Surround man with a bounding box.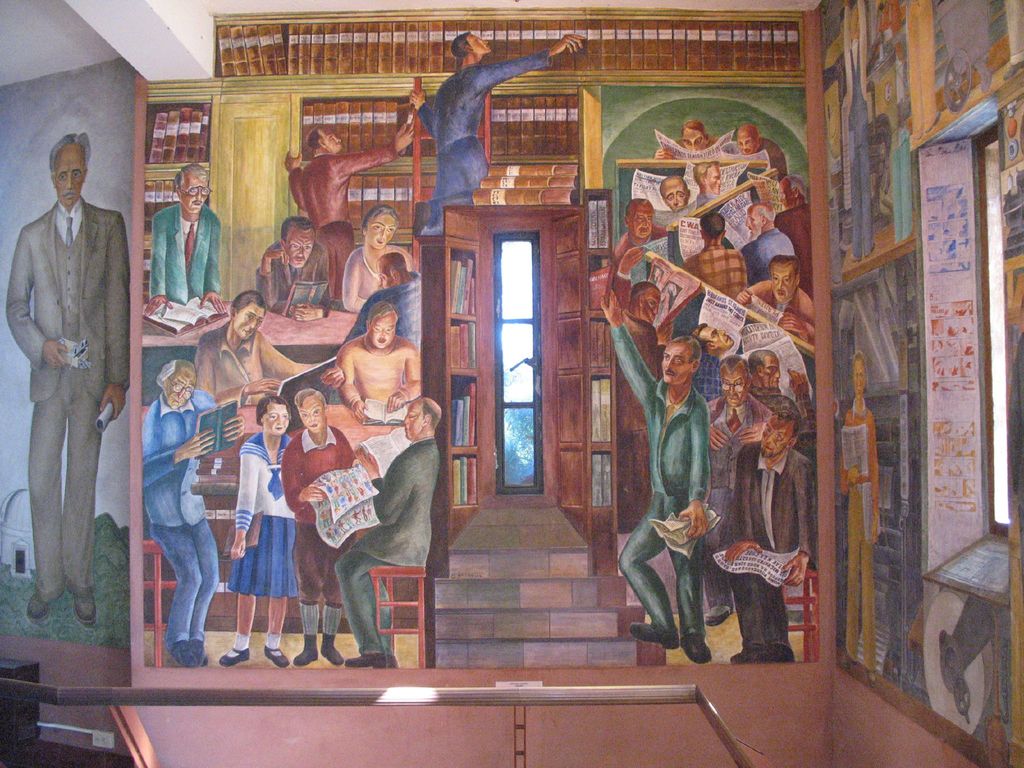
<region>691, 322, 734, 403</region>.
